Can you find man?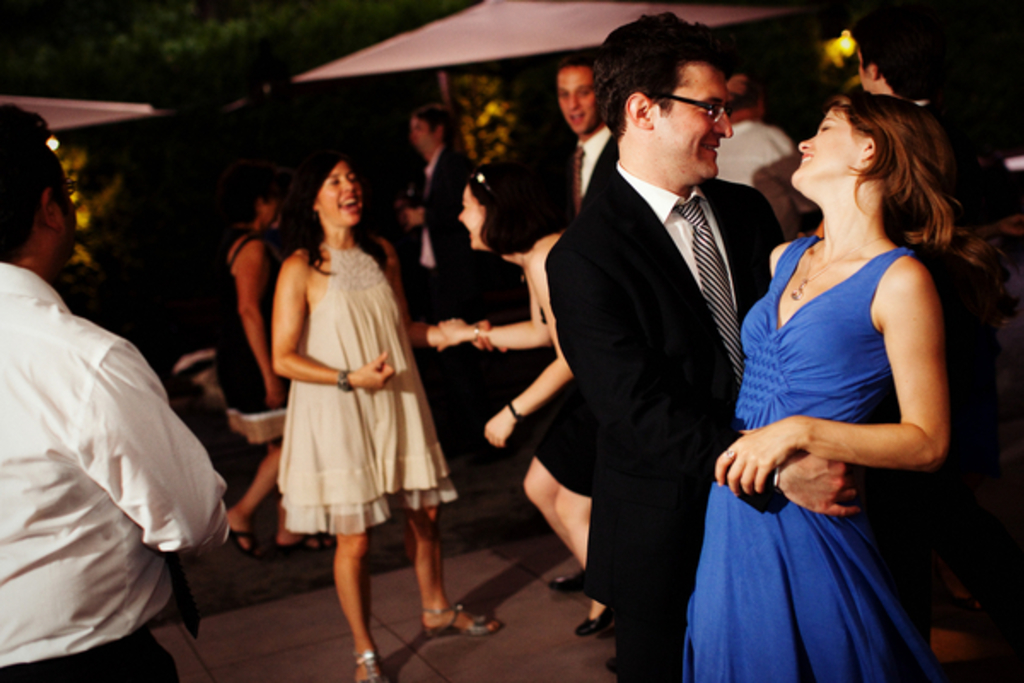
Yes, bounding box: 548,12,858,681.
